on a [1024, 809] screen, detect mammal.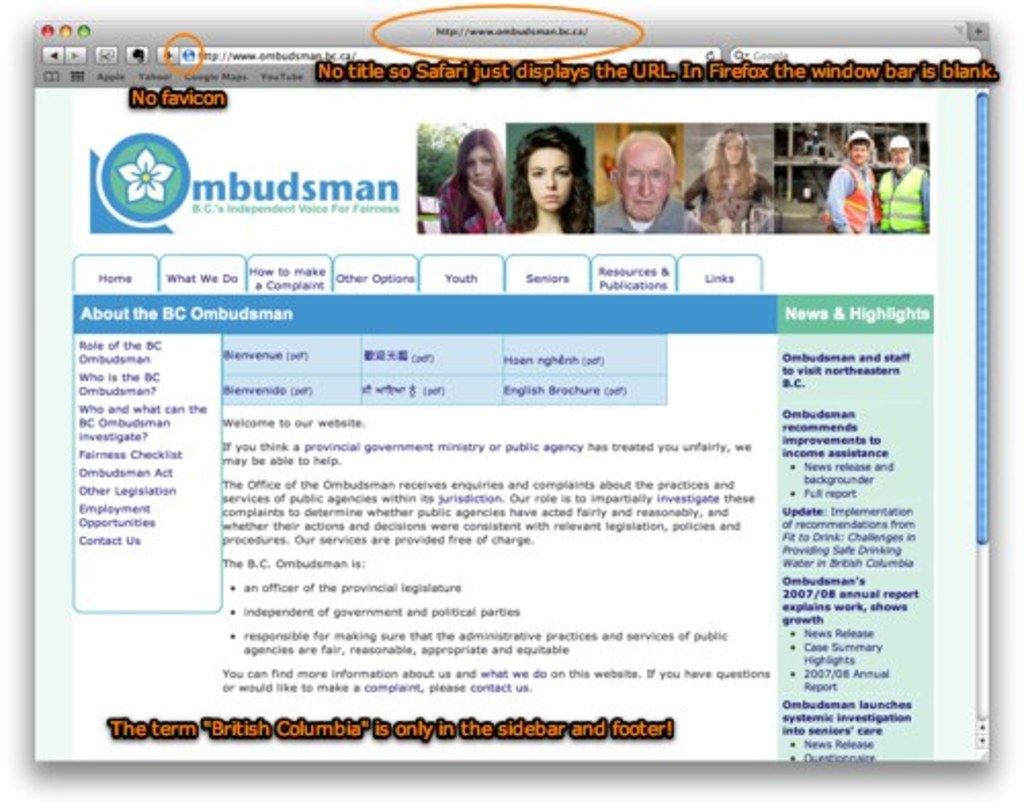
x1=434, y1=129, x2=506, y2=229.
